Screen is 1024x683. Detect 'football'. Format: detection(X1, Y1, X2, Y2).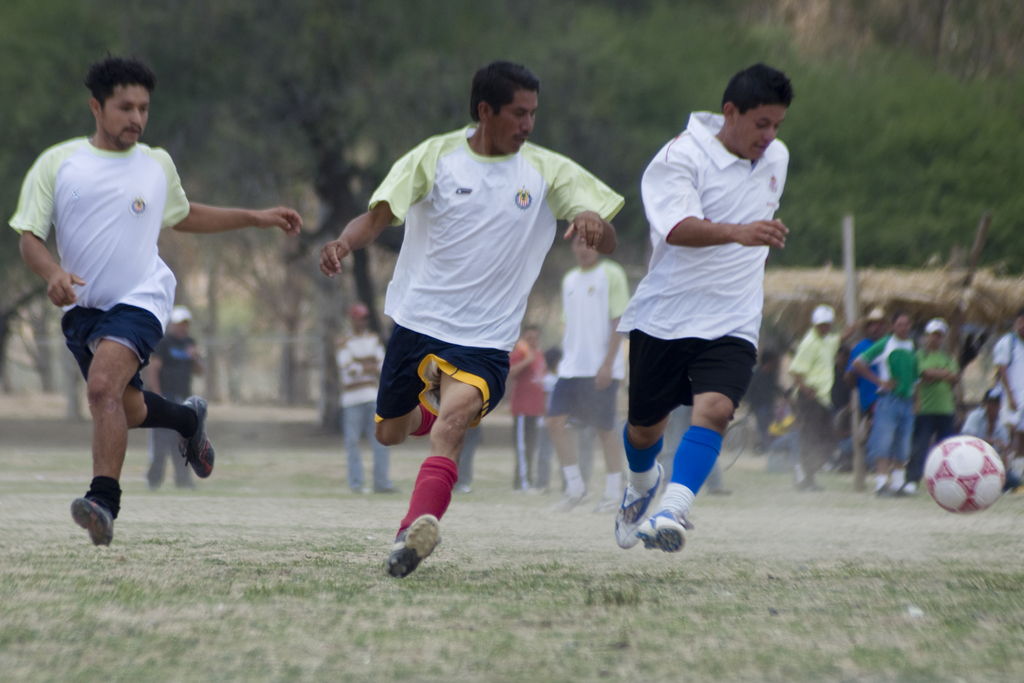
detection(925, 433, 1007, 513).
